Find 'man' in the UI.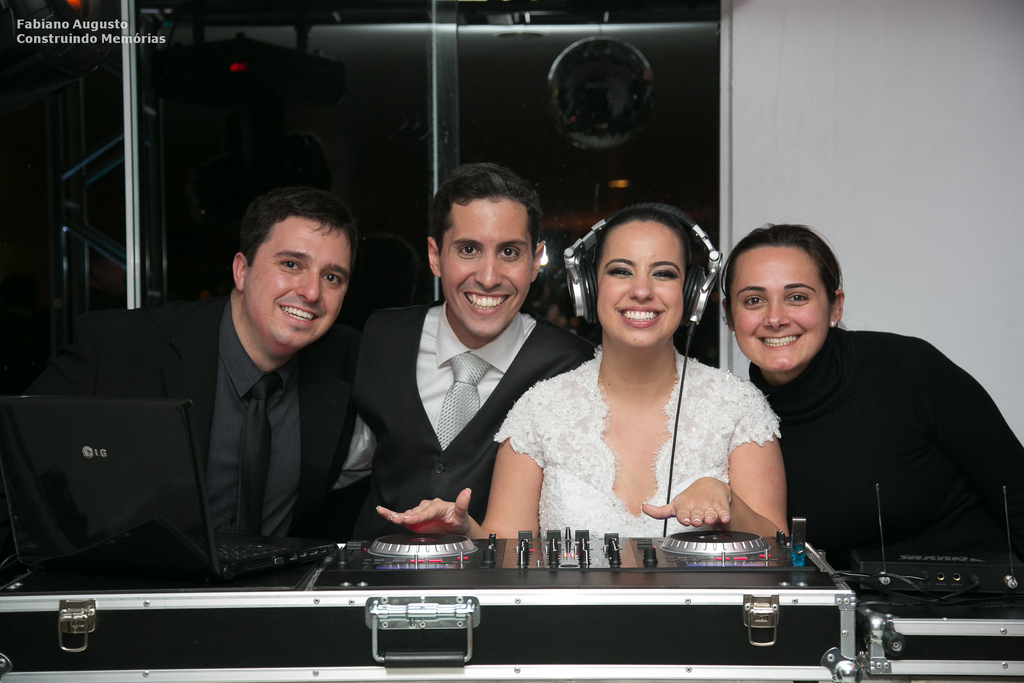
UI element at select_region(70, 193, 397, 593).
